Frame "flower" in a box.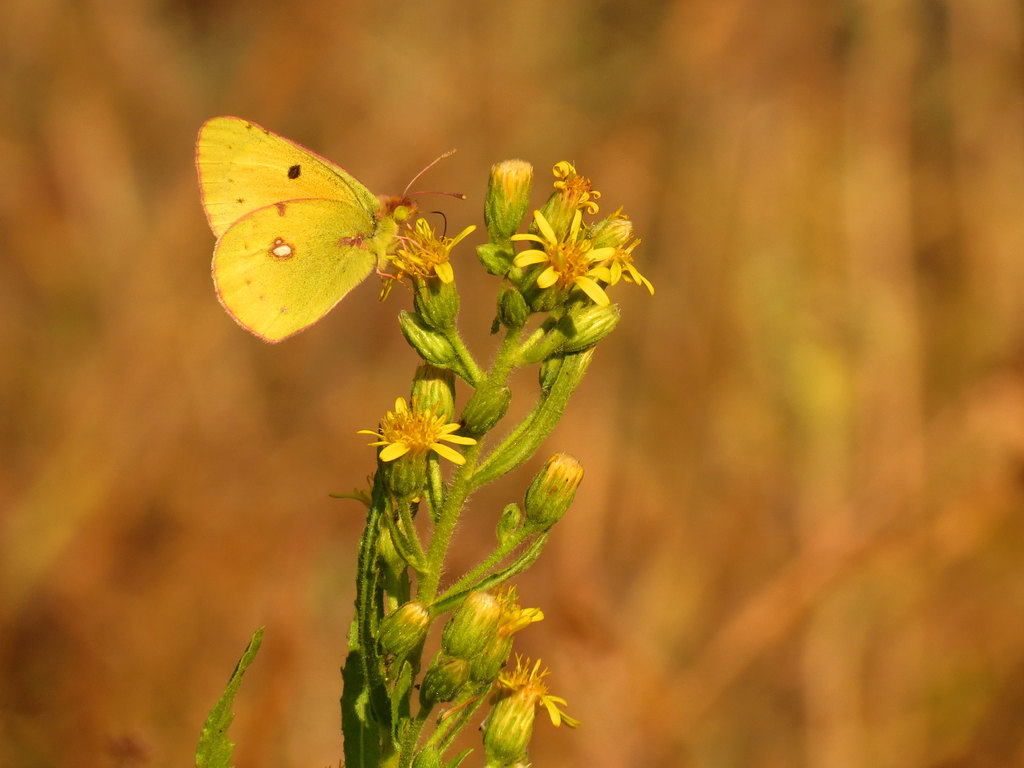
locate(350, 384, 465, 472).
